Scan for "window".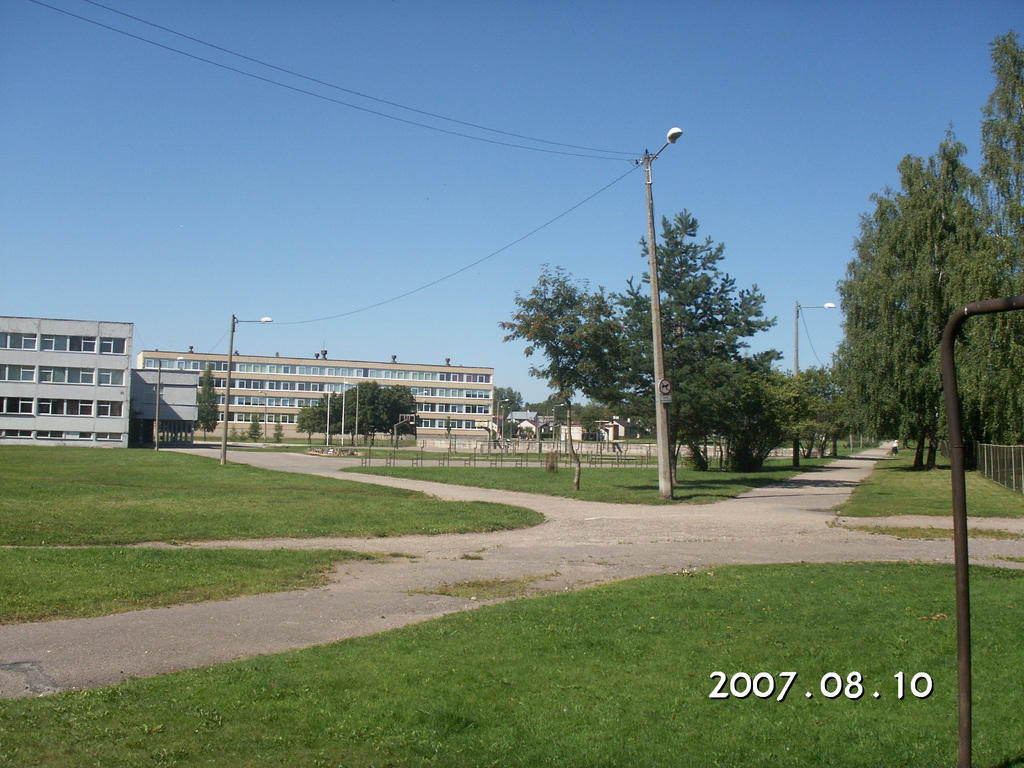
Scan result: {"left": 370, "top": 369, "right": 378, "bottom": 380}.
